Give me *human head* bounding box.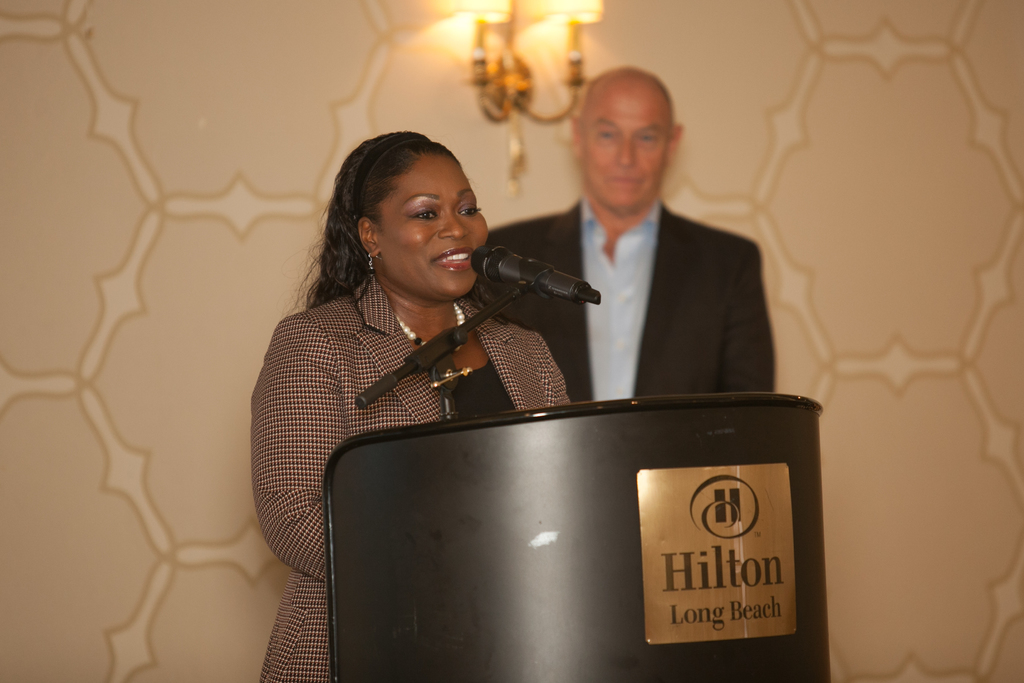
314:131:491:303.
